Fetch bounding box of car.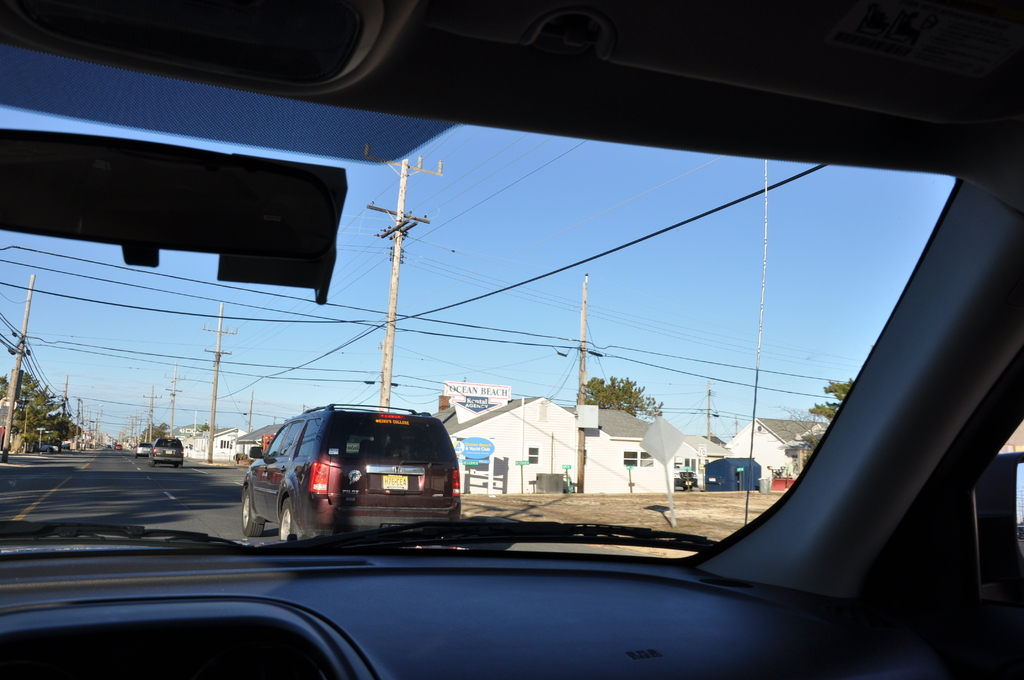
Bbox: region(239, 403, 461, 543).
